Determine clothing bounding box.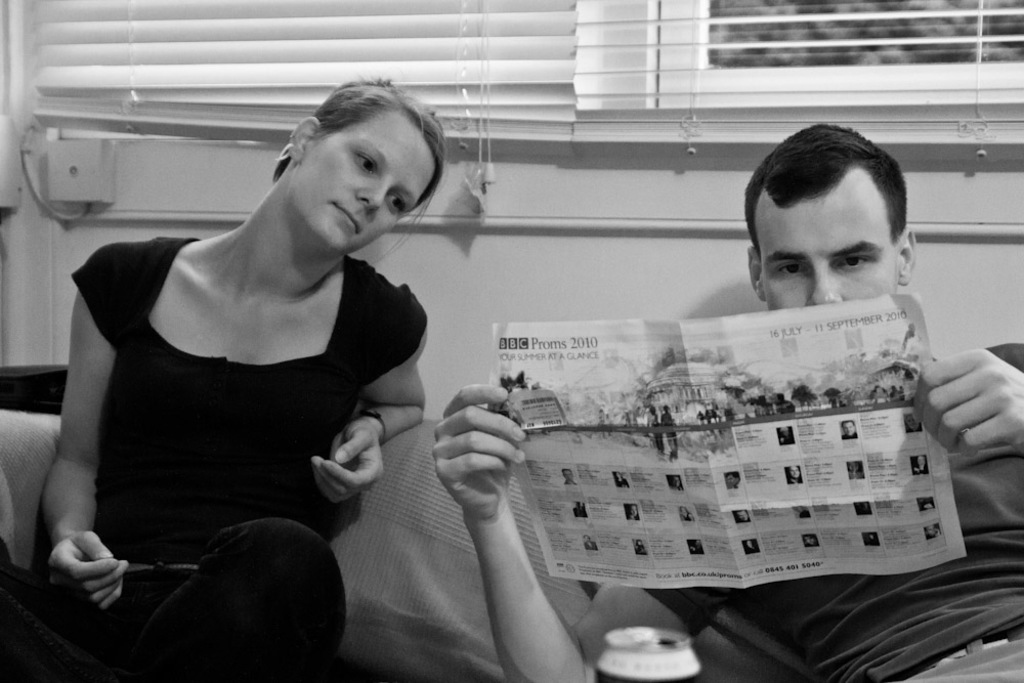
Determined: (580,341,1023,682).
